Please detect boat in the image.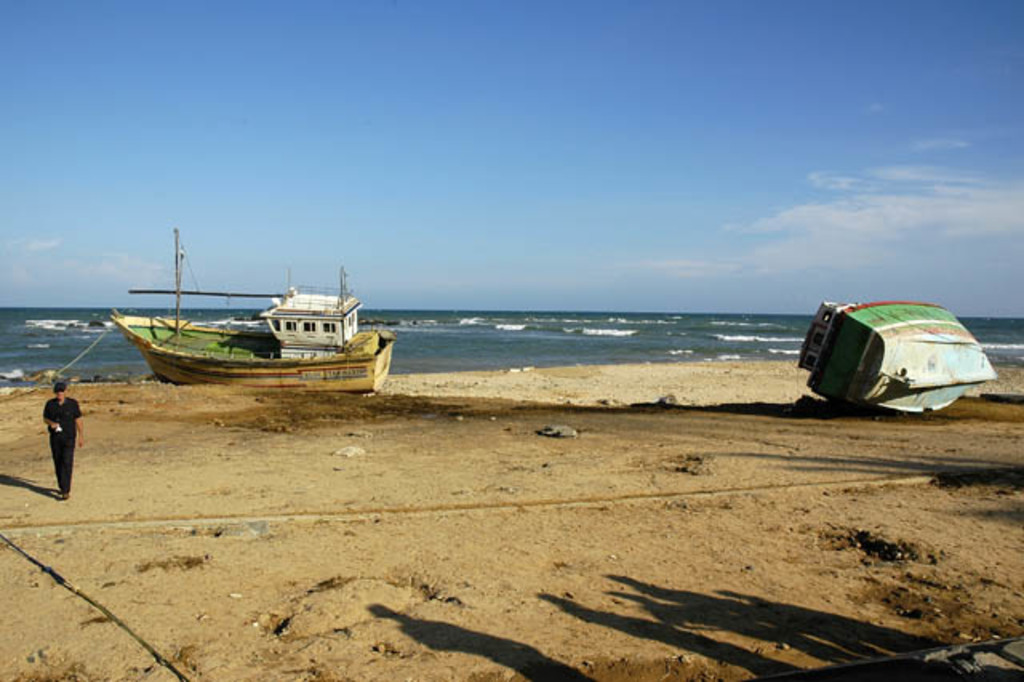
select_region(107, 245, 392, 391).
